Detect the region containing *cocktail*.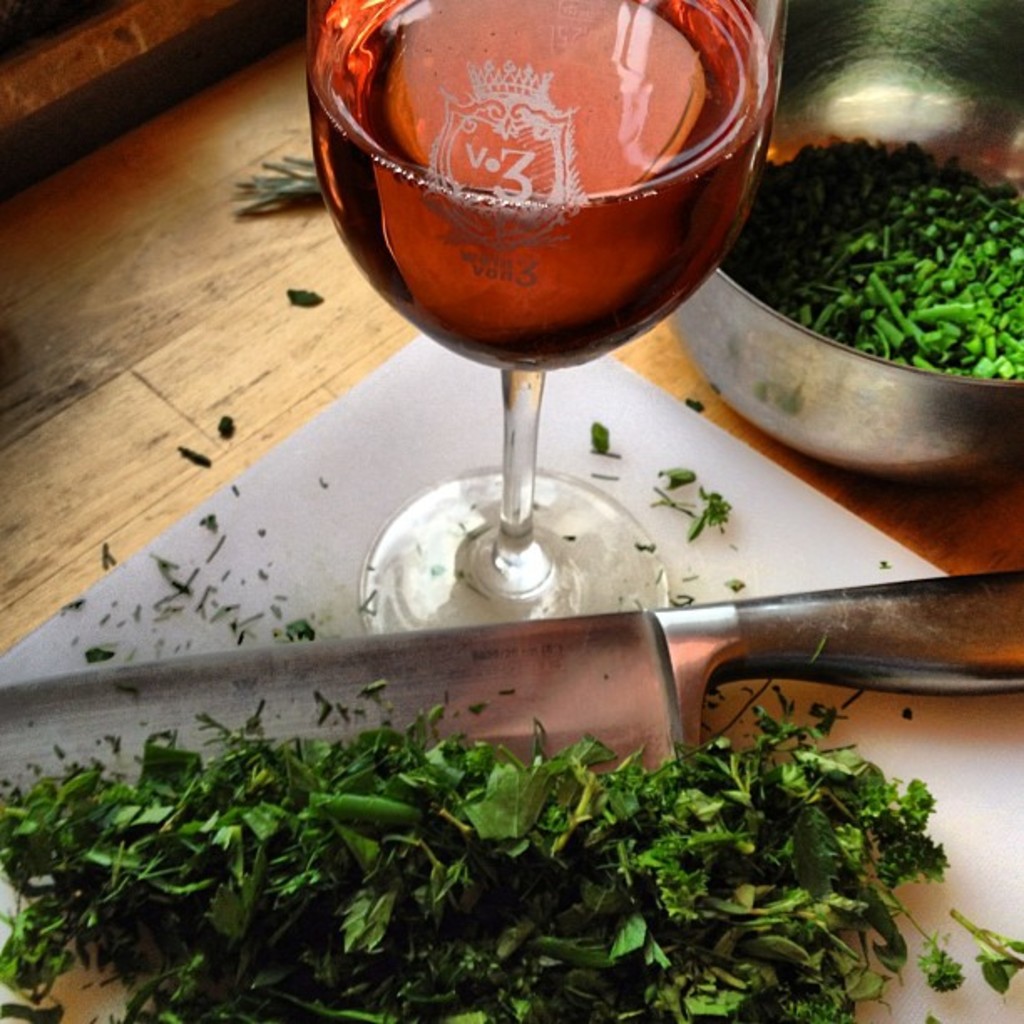
crop(318, 0, 768, 594).
